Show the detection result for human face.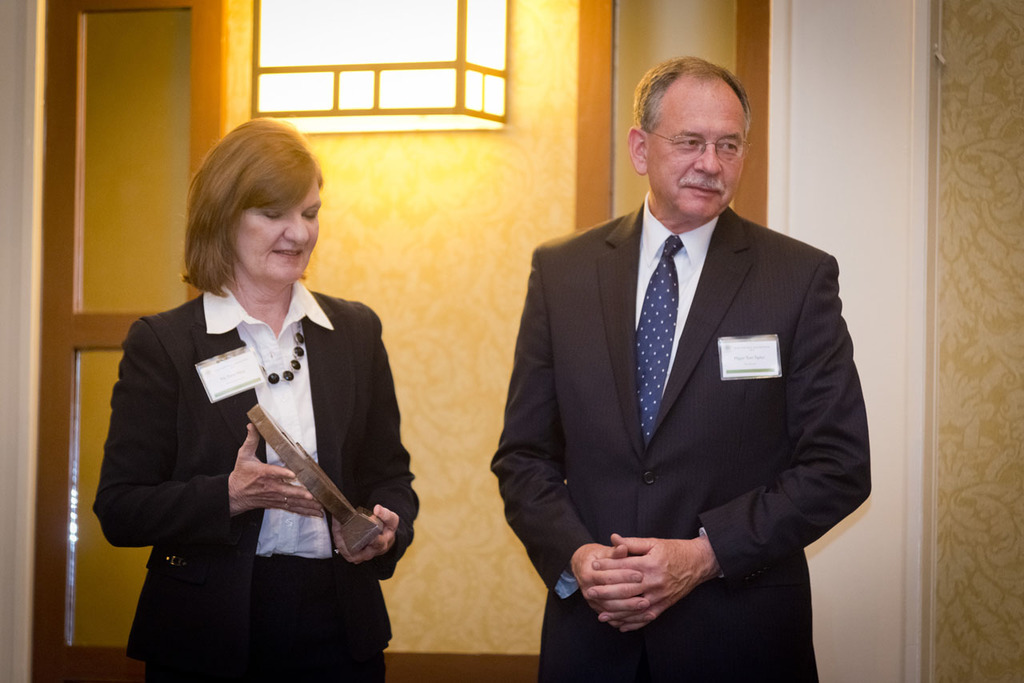
BBox(641, 88, 748, 221).
